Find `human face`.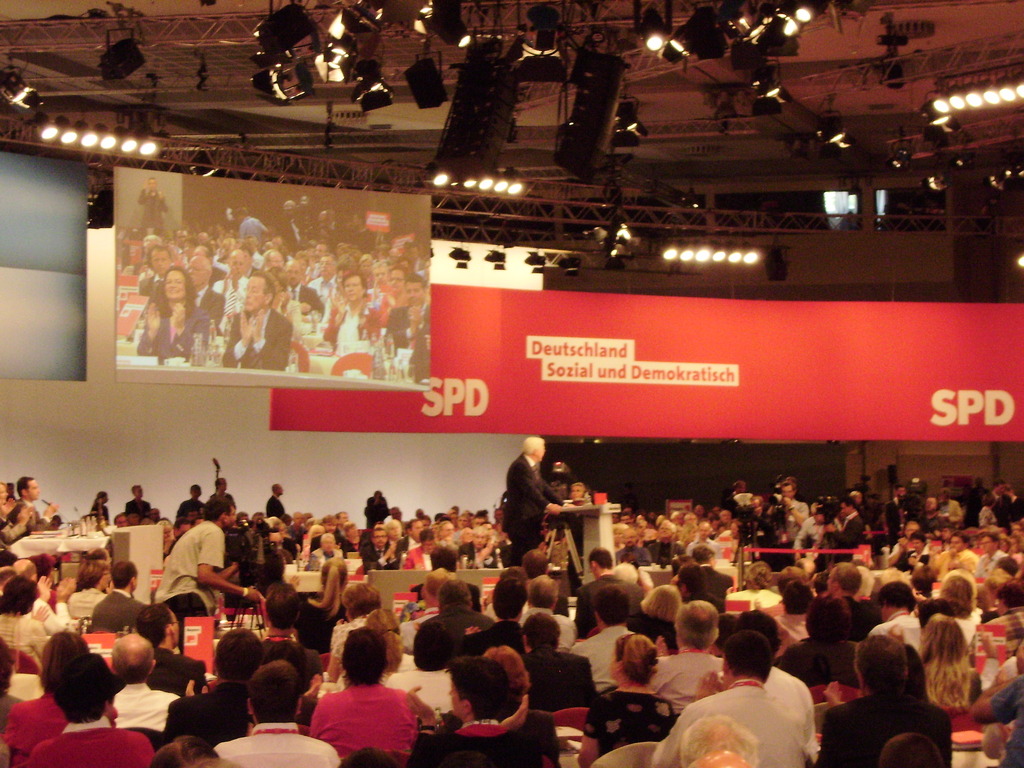
(left=189, top=257, right=205, bottom=290).
